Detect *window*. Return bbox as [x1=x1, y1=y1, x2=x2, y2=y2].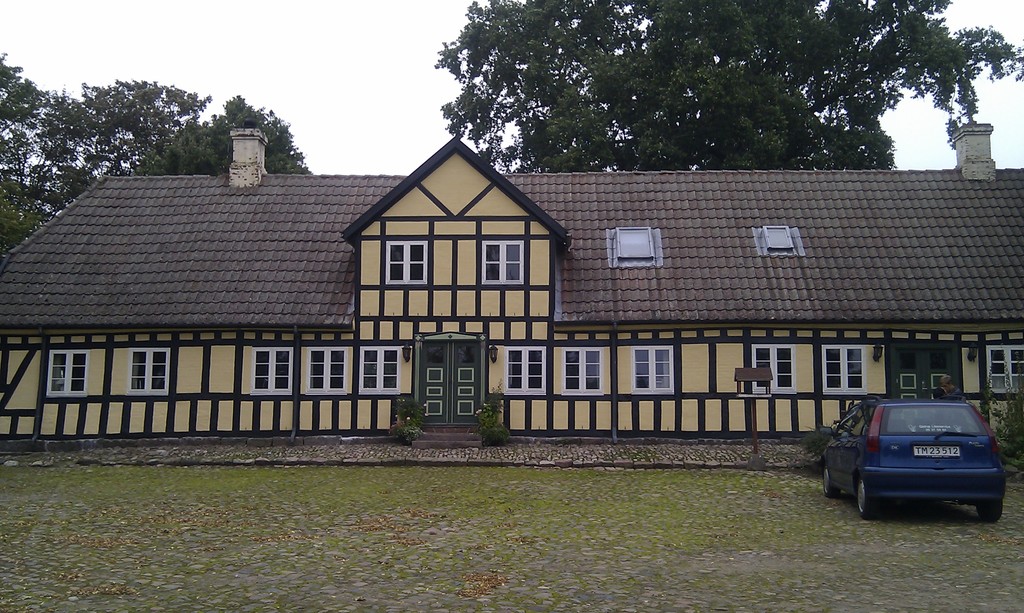
[x1=480, y1=237, x2=525, y2=285].
